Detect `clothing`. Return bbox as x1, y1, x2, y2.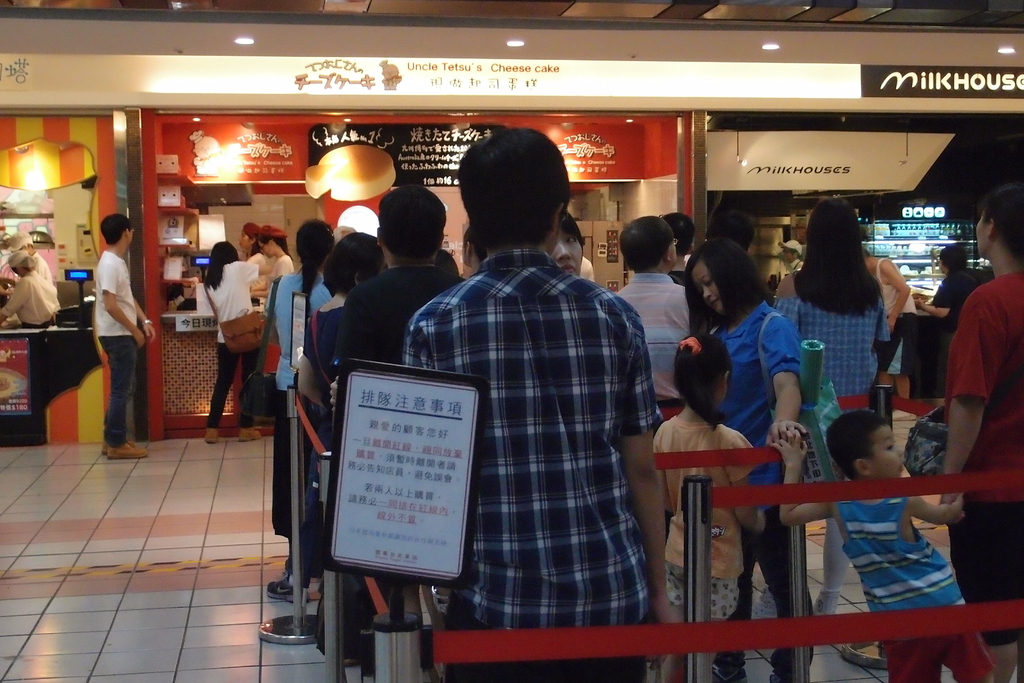
1, 270, 56, 328.
